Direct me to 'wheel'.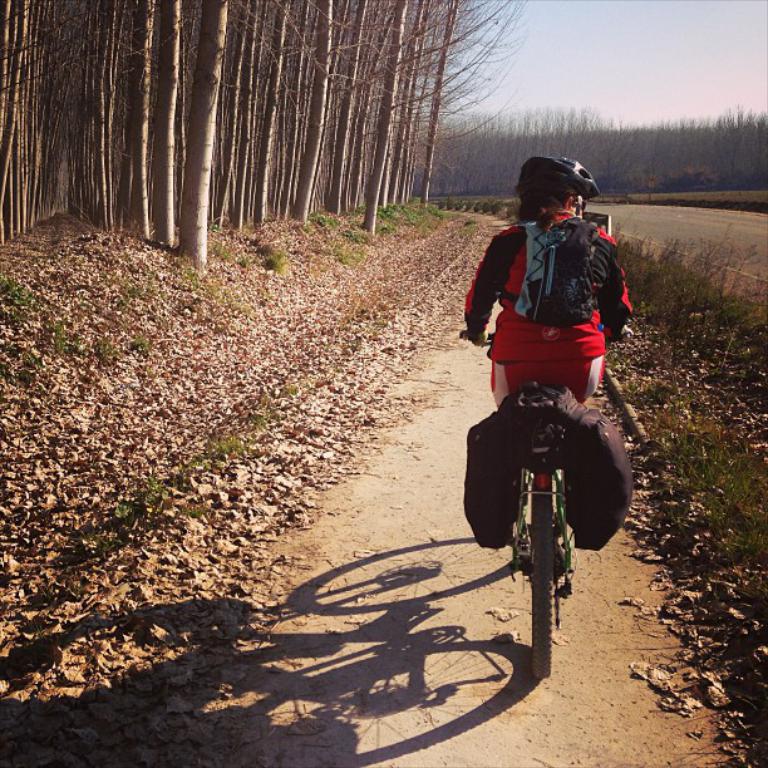
Direction: <bbox>520, 469, 566, 679</bbox>.
